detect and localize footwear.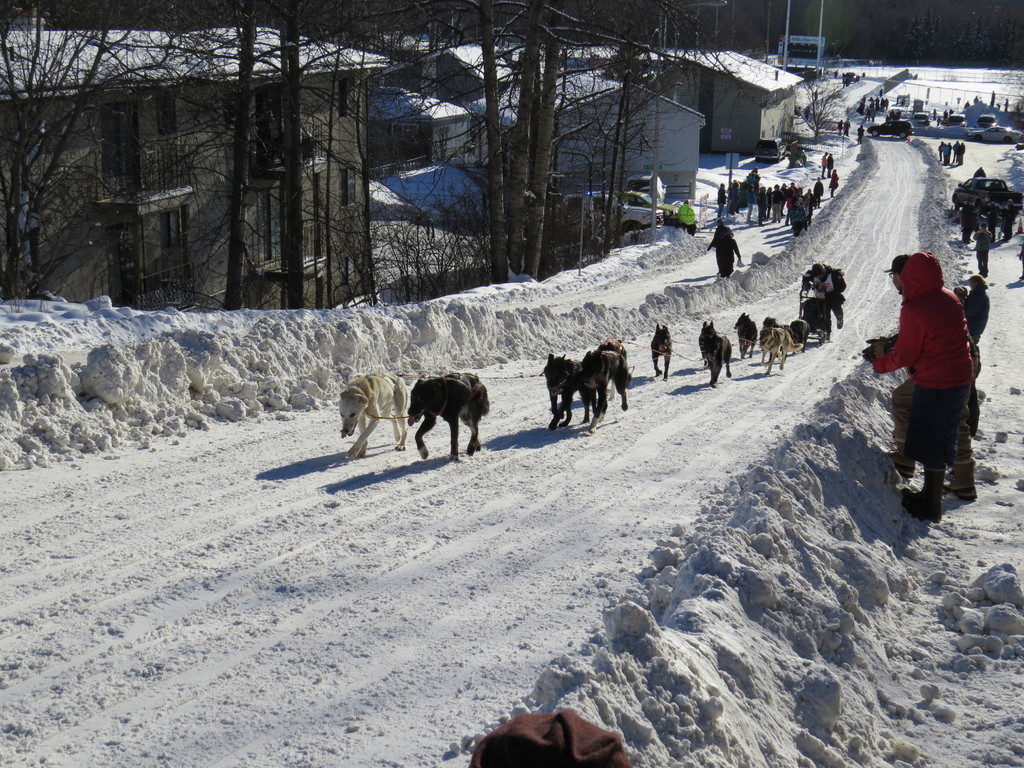
Localized at (948,457,975,502).
